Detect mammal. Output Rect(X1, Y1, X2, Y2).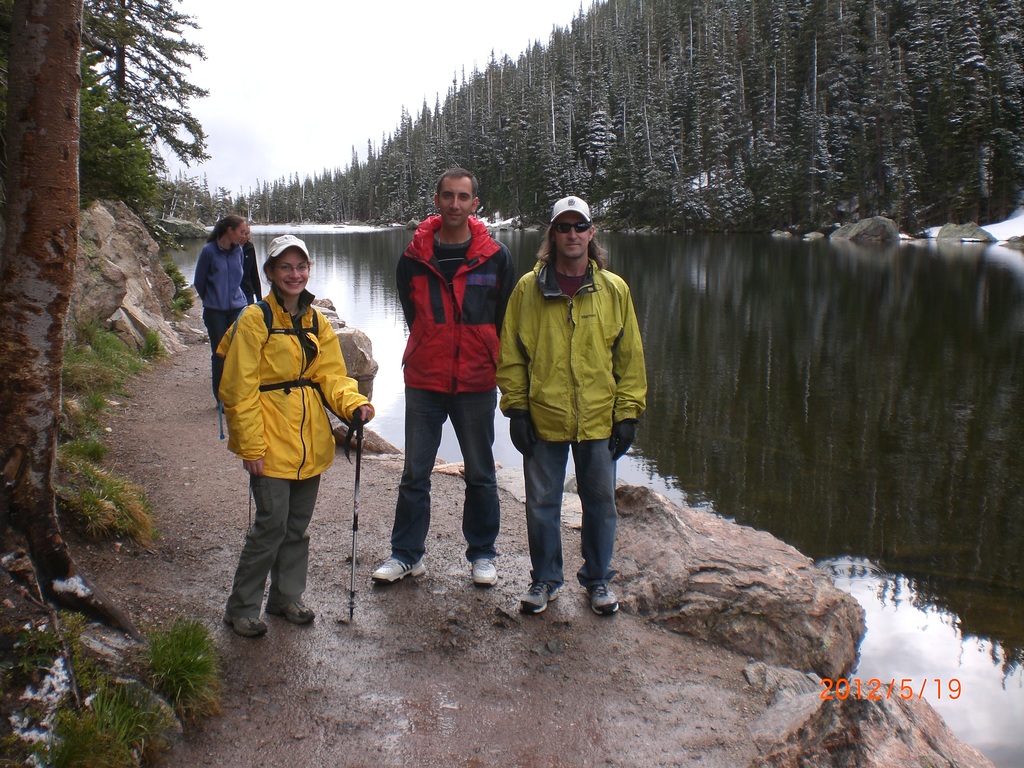
Rect(365, 166, 515, 586).
